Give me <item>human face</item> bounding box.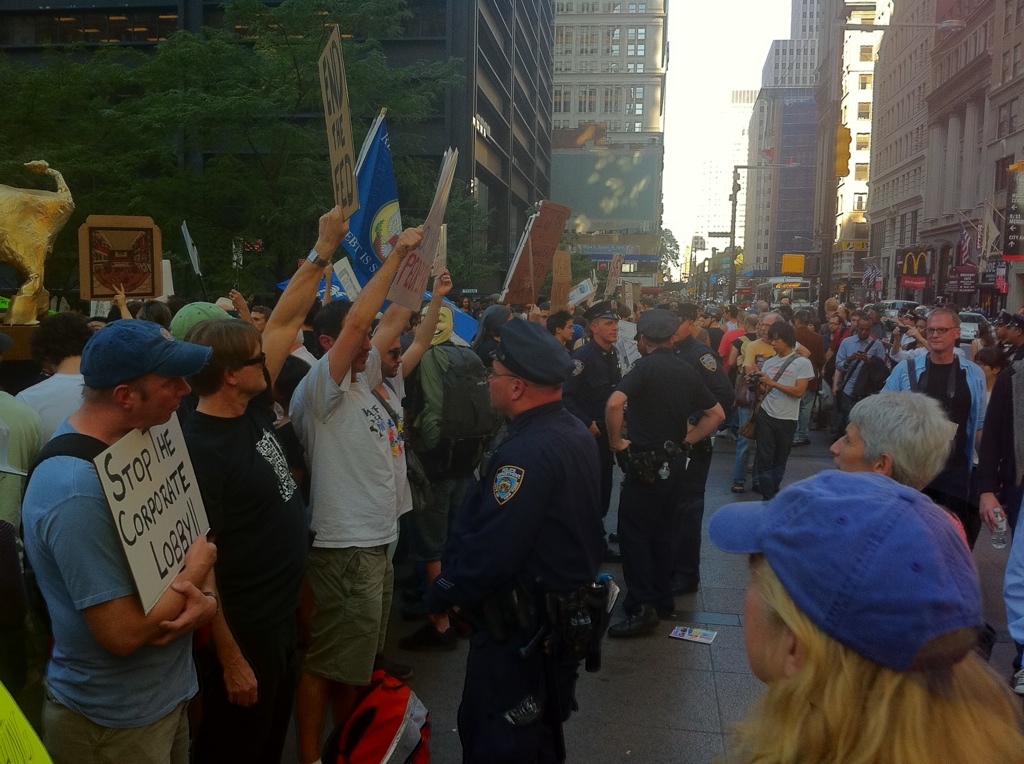
box=[595, 320, 619, 339].
